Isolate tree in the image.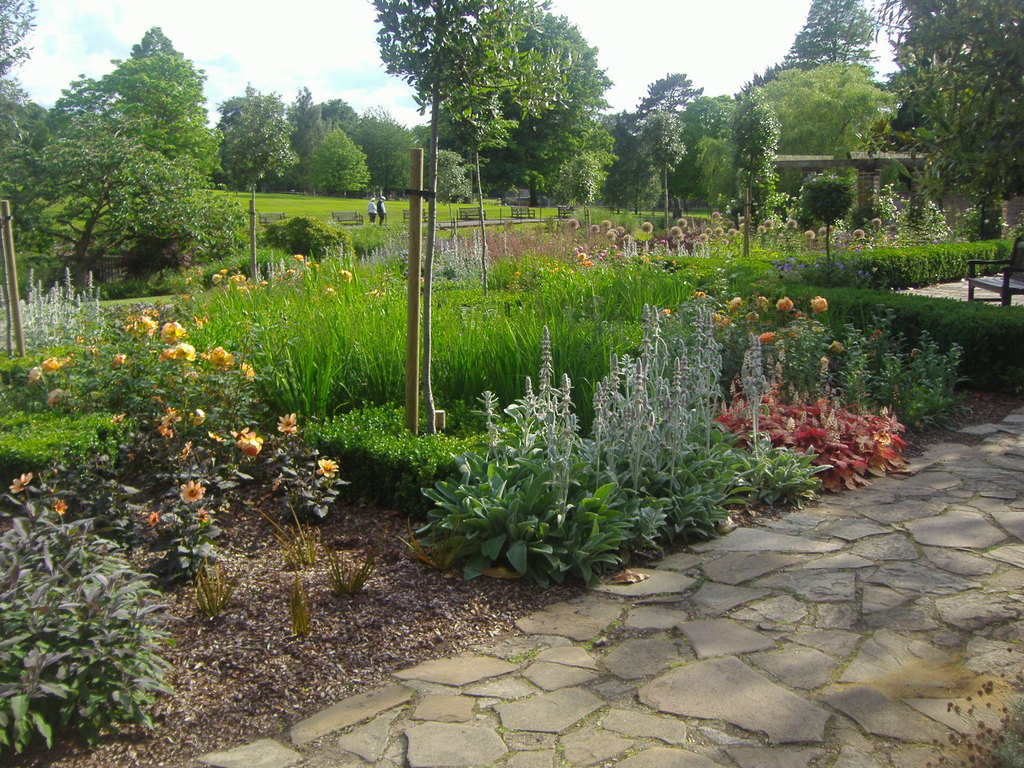
Isolated region: detection(210, 86, 293, 202).
